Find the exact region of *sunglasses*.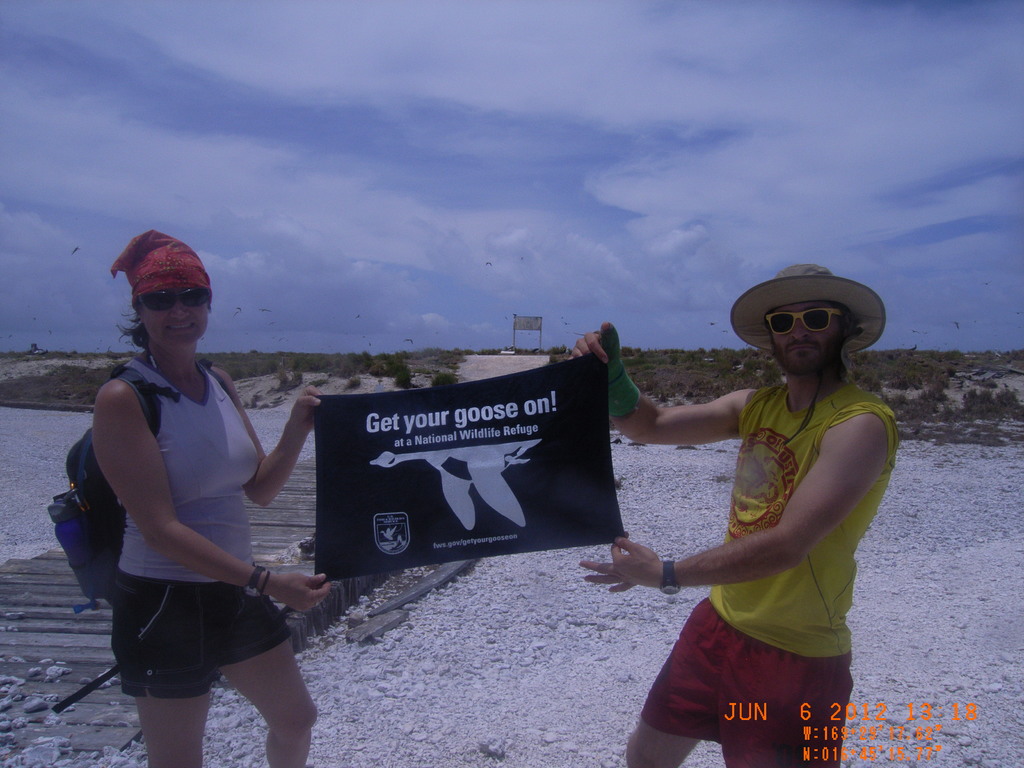
Exact region: [139, 285, 211, 312].
